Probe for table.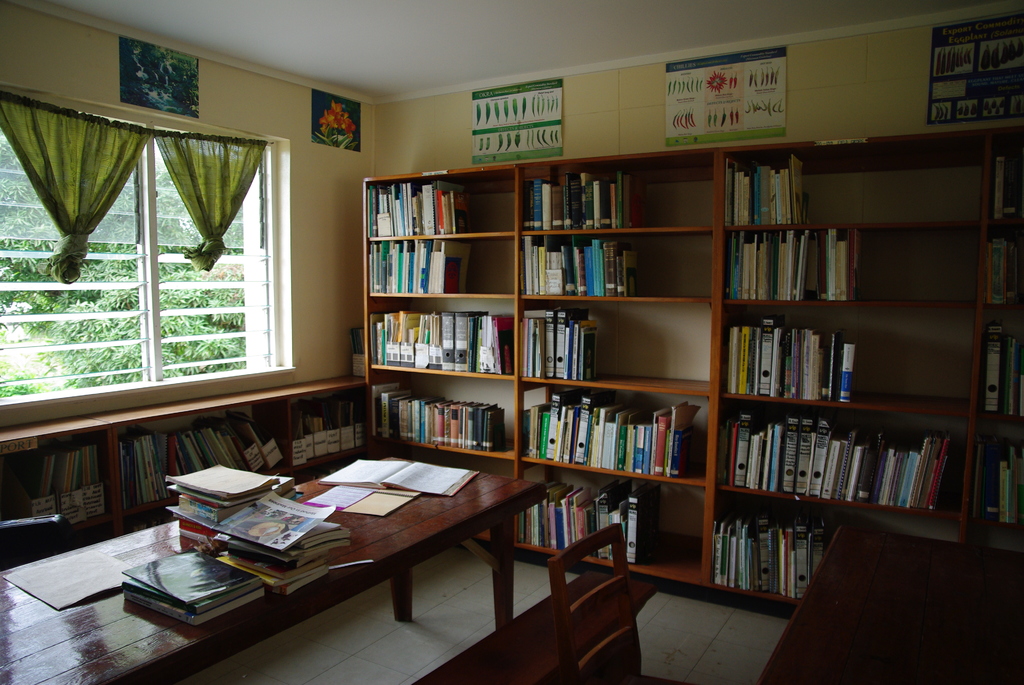
Probe result: pyautogui.locateOnScreen(119, 440, 550, 670).
